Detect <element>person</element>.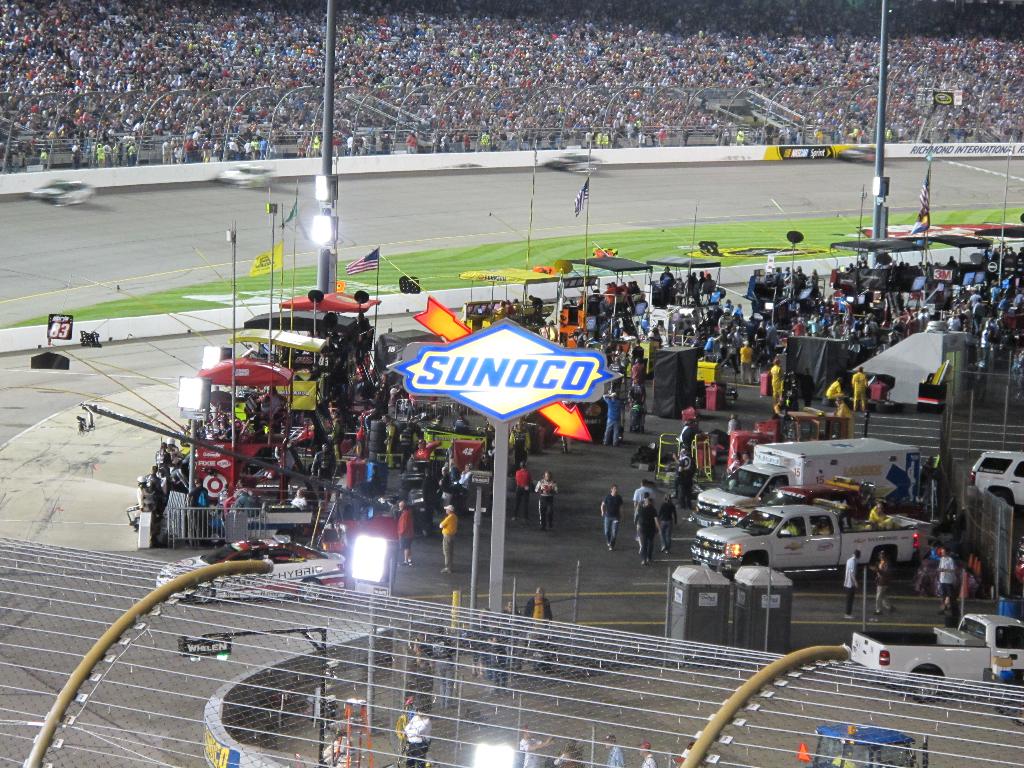
Detected at <region>600, 484, 621, 550</region>.
